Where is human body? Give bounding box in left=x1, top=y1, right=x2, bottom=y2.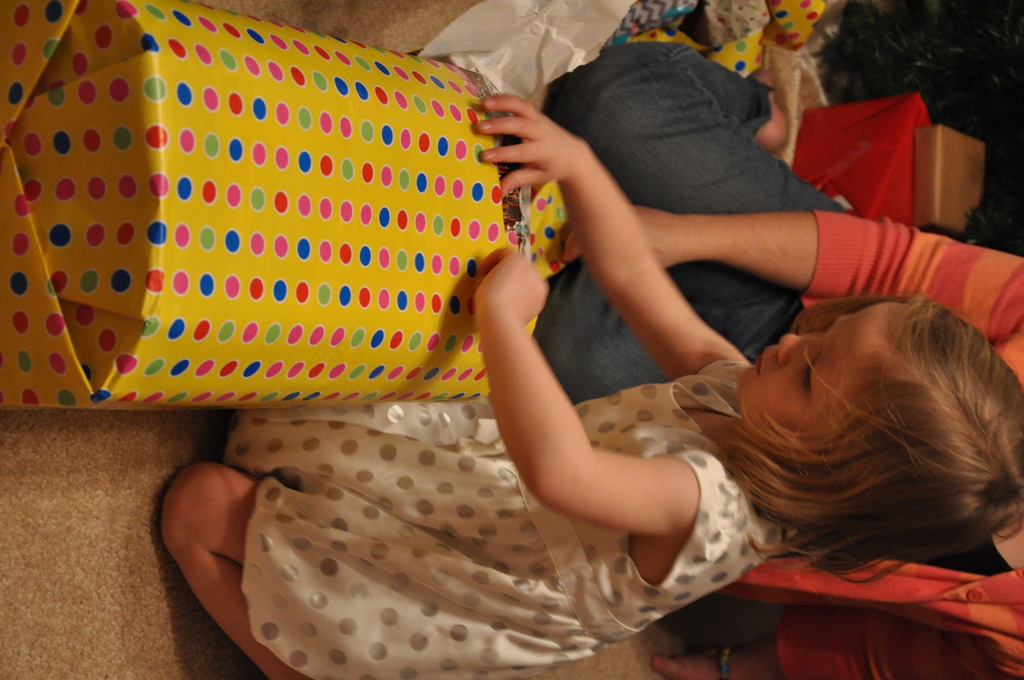
left=547, top=66, right=1023, bottom=679.
